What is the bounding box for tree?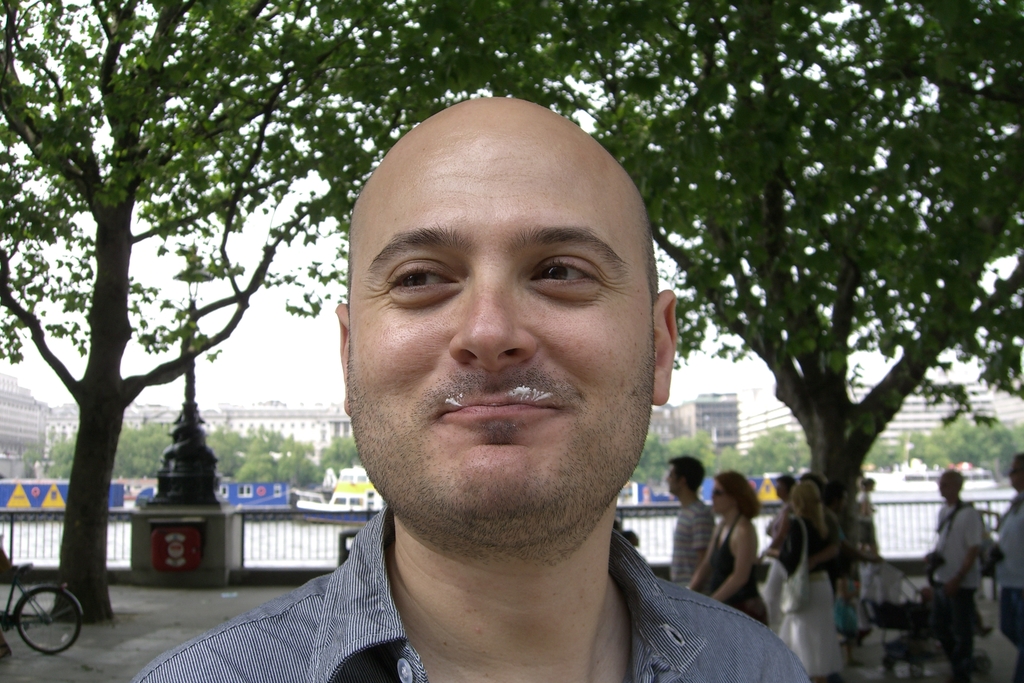
pyautogui.locateOnScreen(0, 0, 465, 629).
